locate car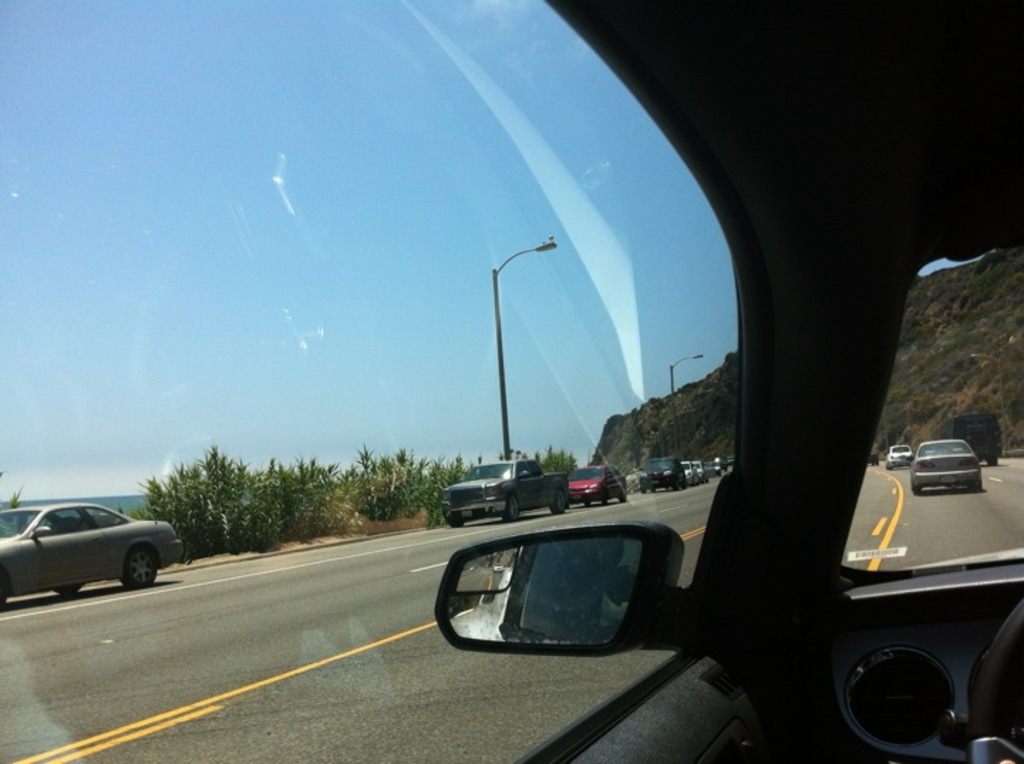
bbox(0, 492, 176, 602)
